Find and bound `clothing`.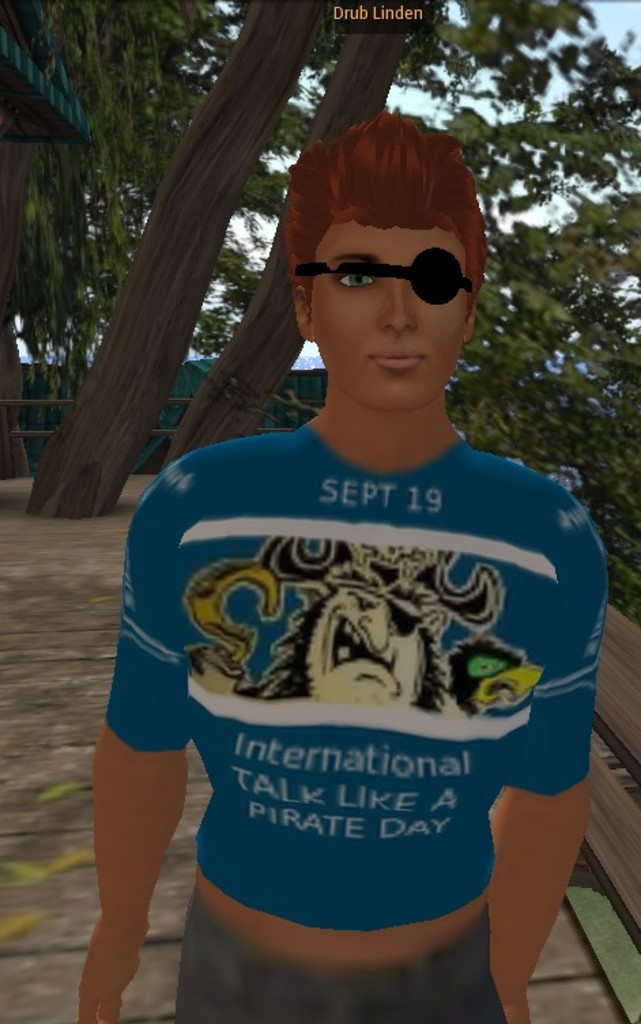
Bound: (x1=139, y1=481, x2=596, y2=941).
